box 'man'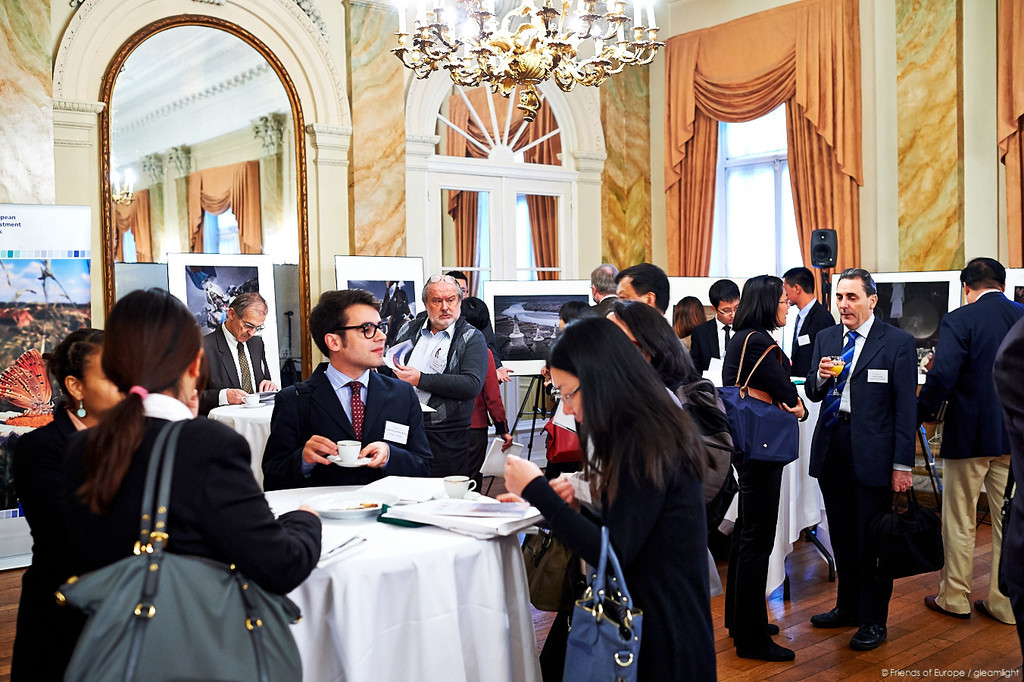
<box>389,277,477,477</box>
